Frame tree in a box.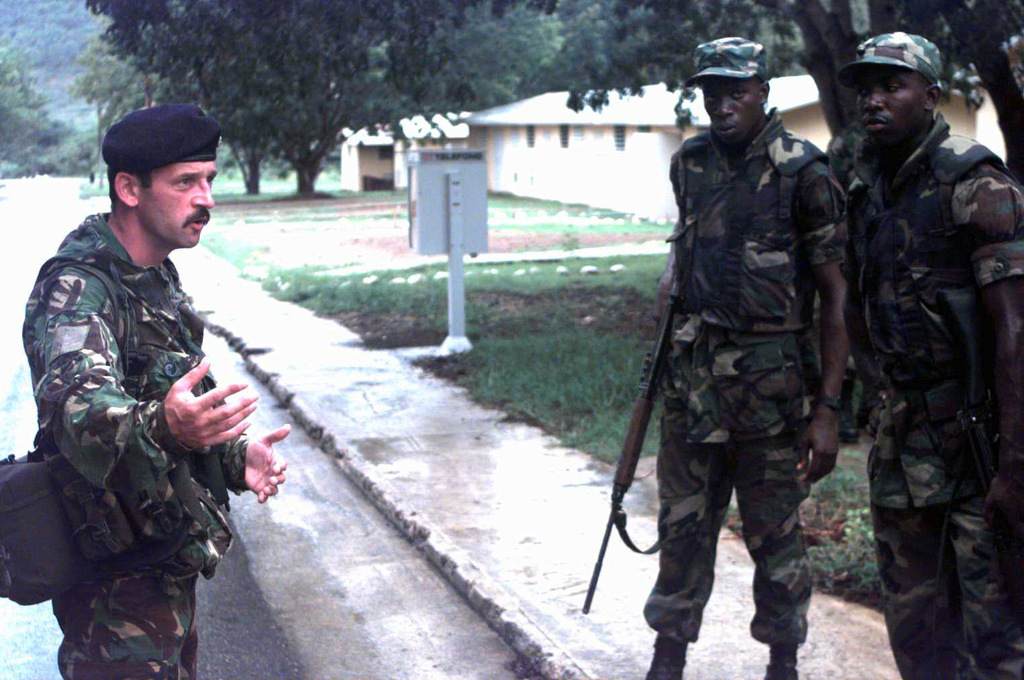
box(562, 0, 924, 130).
